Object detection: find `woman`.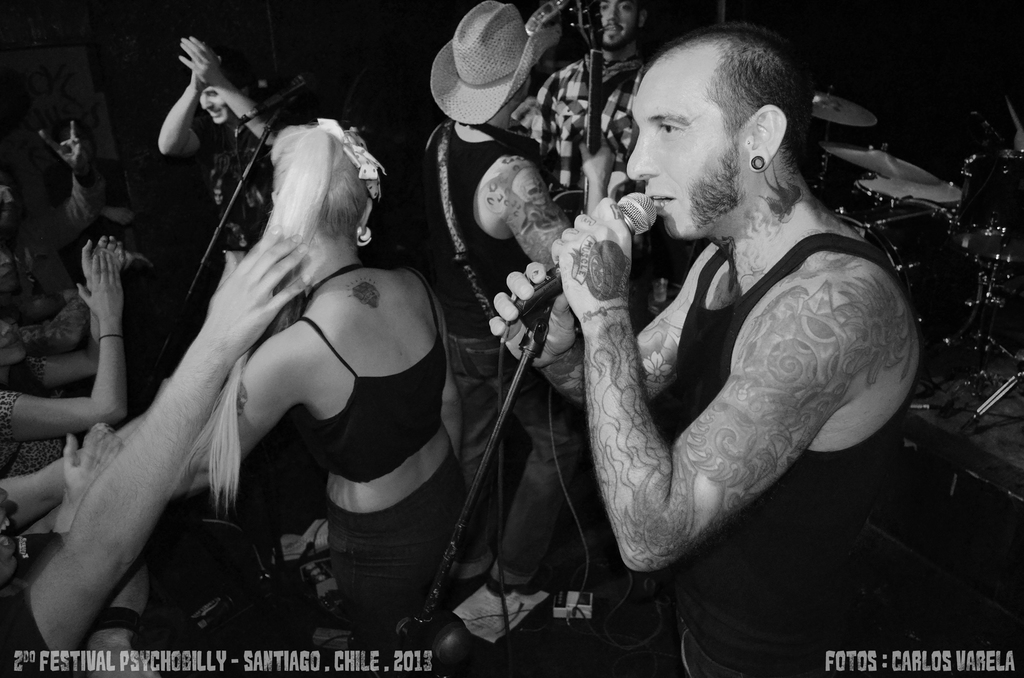
detection(68, 19, 489, 668).
